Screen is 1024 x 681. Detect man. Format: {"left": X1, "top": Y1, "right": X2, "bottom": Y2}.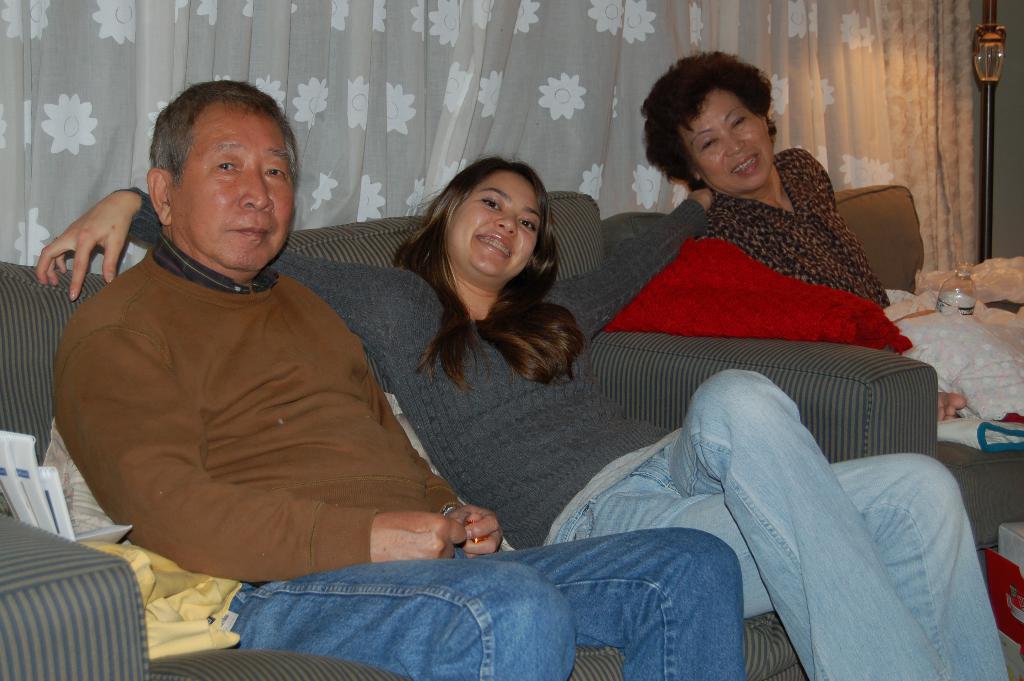
{"left": 23, "top": 125, "right": 781, "bottom": 669}.
